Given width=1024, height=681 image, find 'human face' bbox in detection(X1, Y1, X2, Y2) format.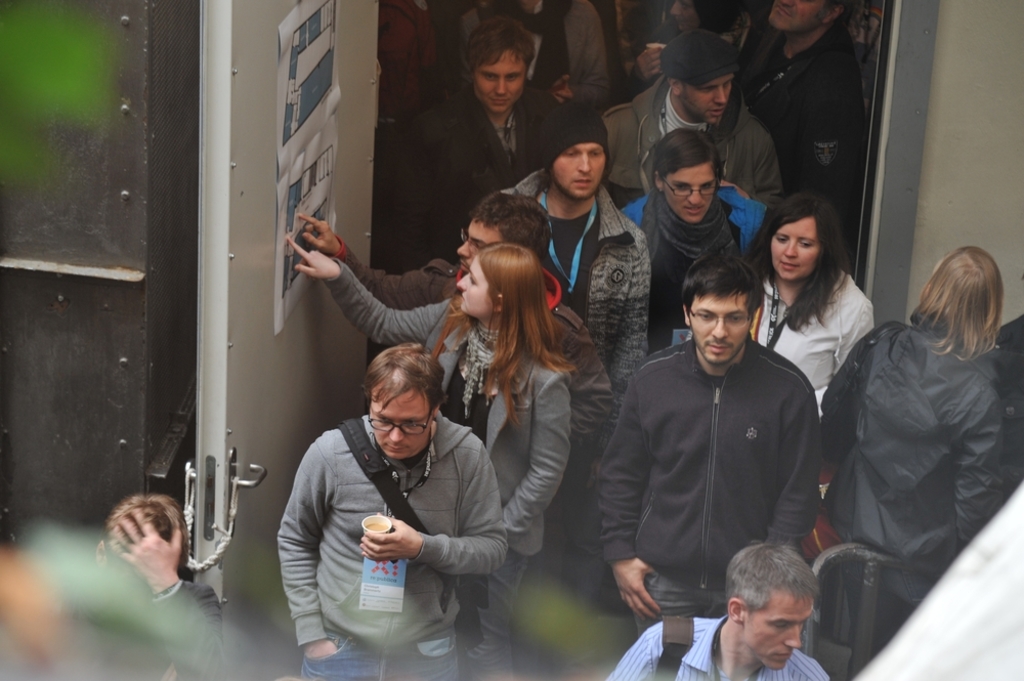
detection(456, 216, 501, 274).
